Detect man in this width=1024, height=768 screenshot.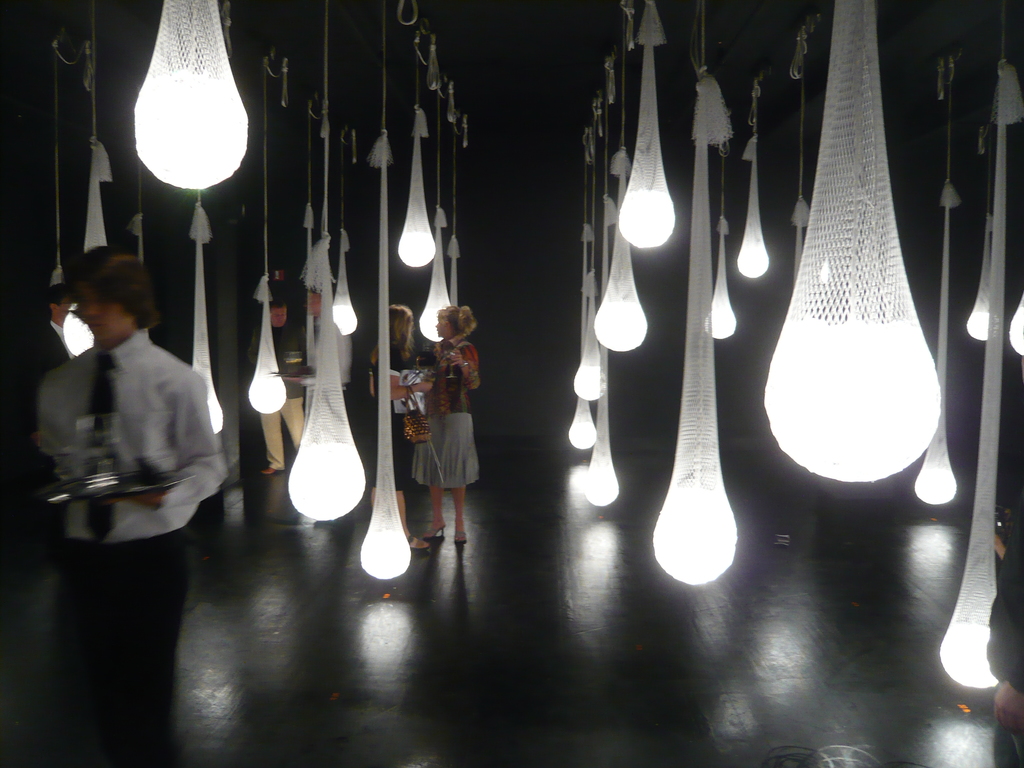
Detection: bbox=[36, 254, 227, 767].
